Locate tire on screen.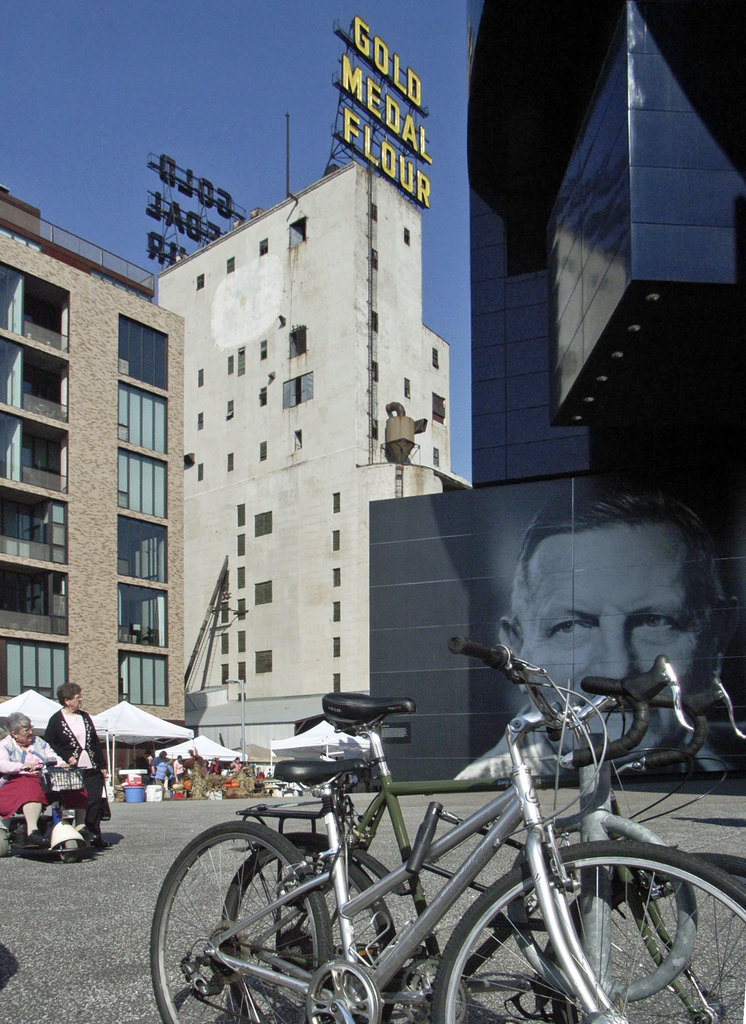
On screen at box=[220, 836, 398, 1020].
